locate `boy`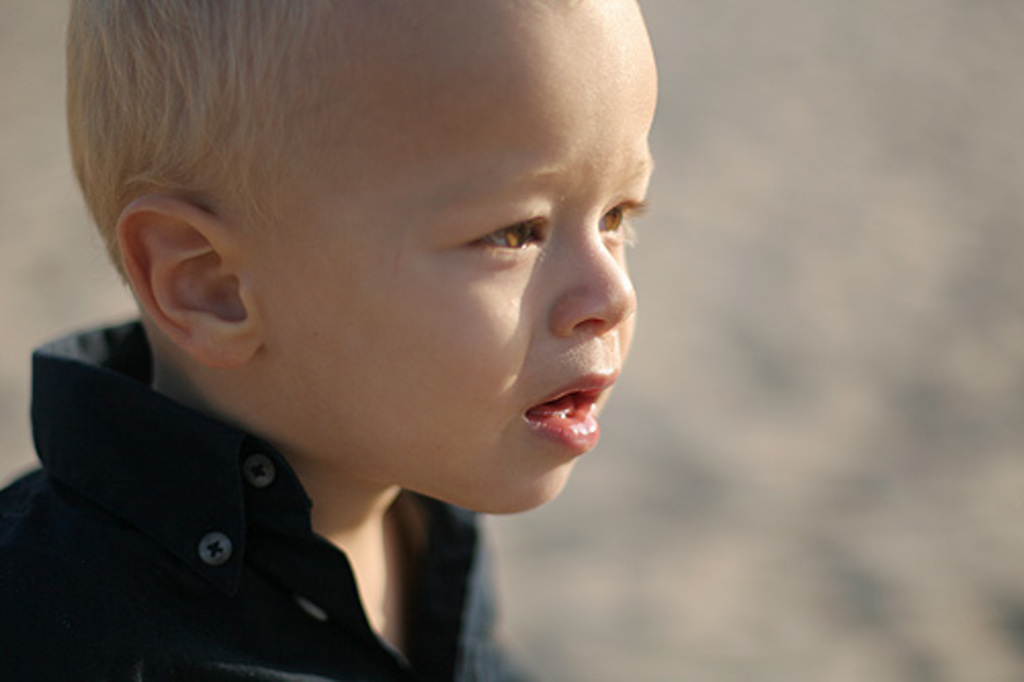
0/0/743/668
